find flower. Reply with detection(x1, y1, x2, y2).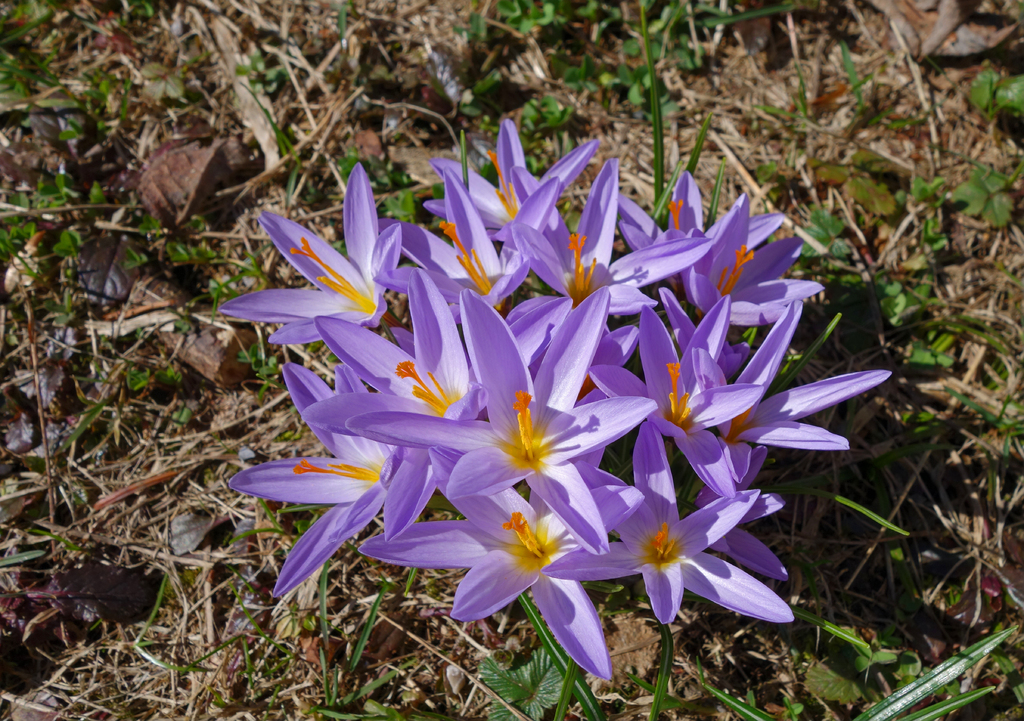
detection(355, 288, 657, 553).
